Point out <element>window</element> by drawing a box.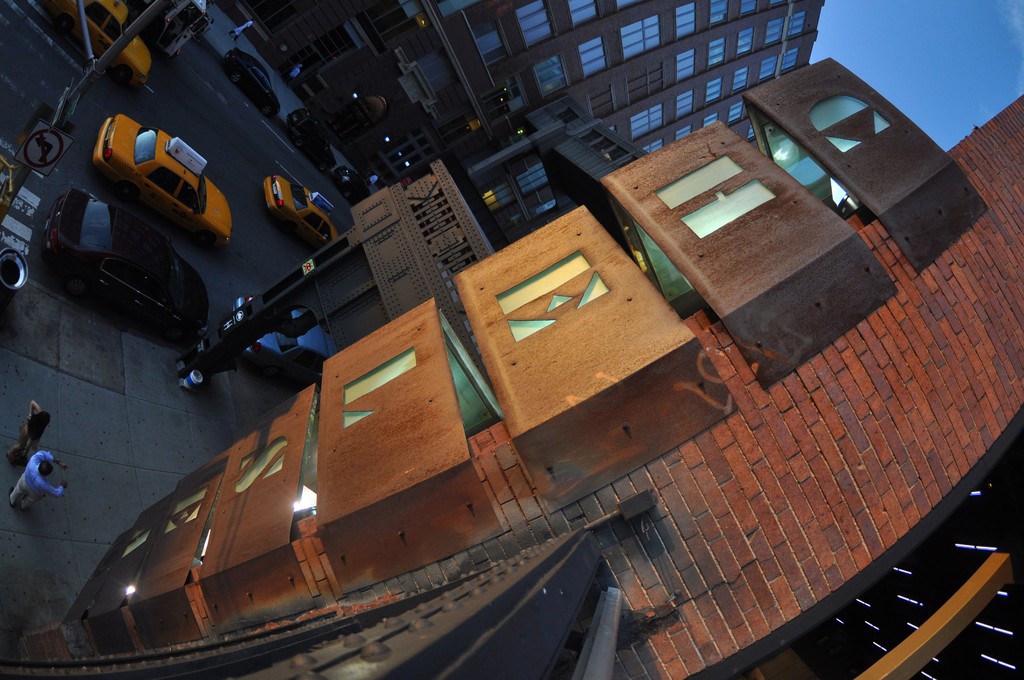
675,124,693,140.
